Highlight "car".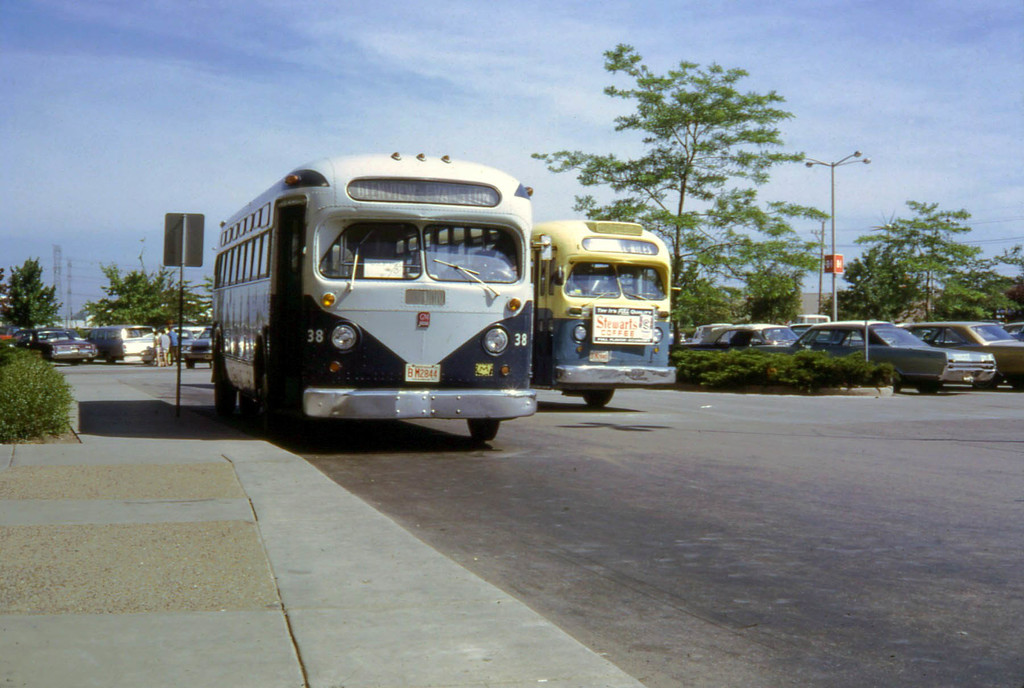
Highlighted region: <bbox>790, 315, 997, 402</bbox>.
